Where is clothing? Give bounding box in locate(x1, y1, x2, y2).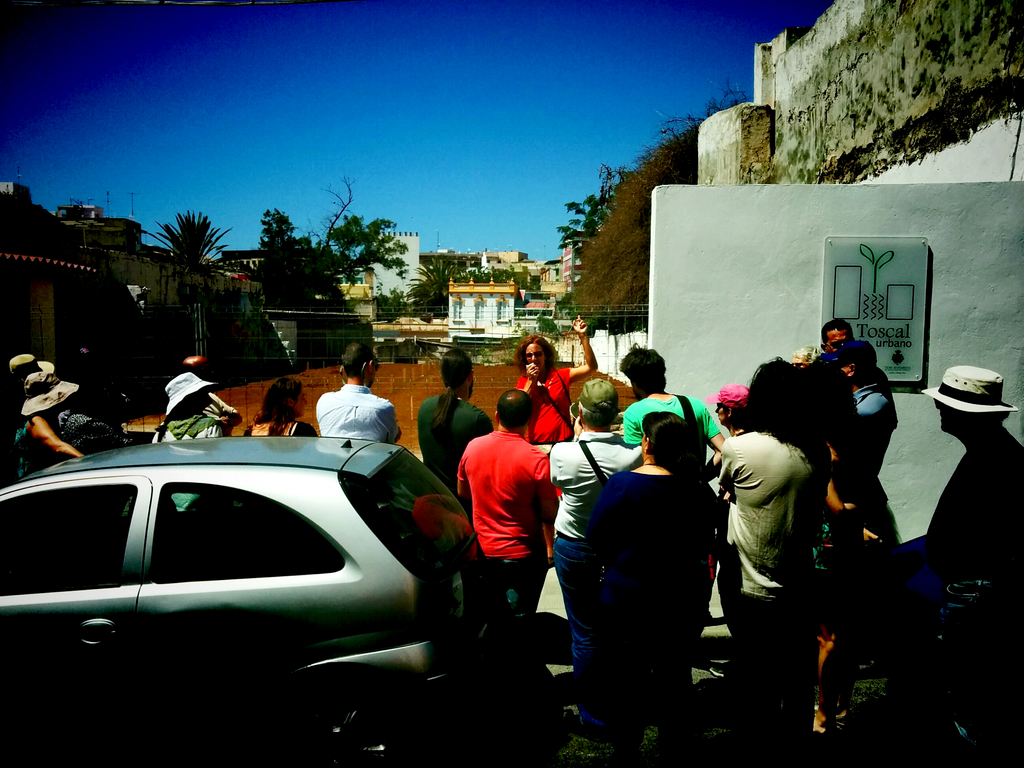
locate(546, 426, 641, 723).
